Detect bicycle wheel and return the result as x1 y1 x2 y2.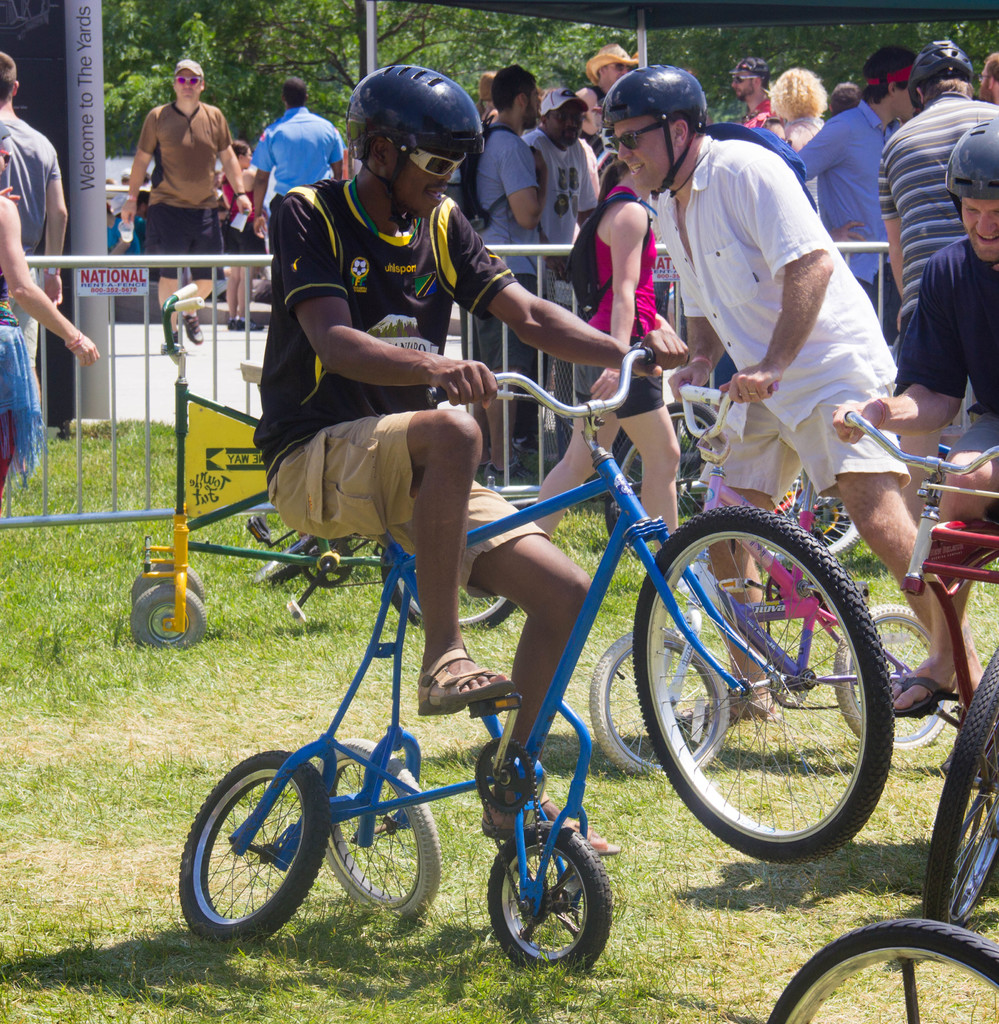
763 913 998 1023.
